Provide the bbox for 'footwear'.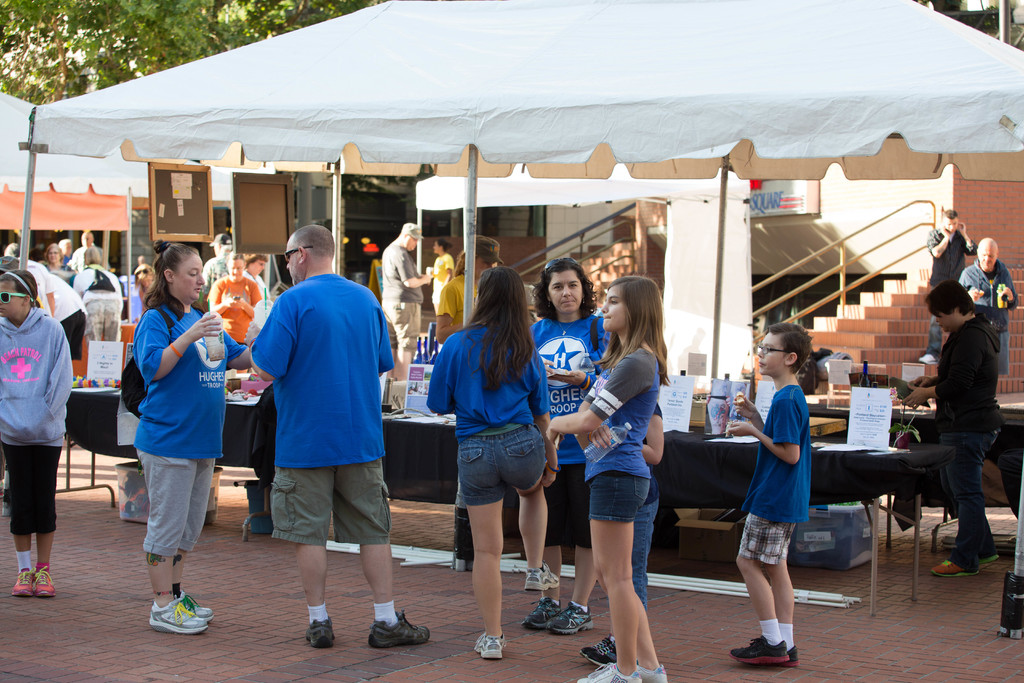
crop(34, 566, 54, 596).
